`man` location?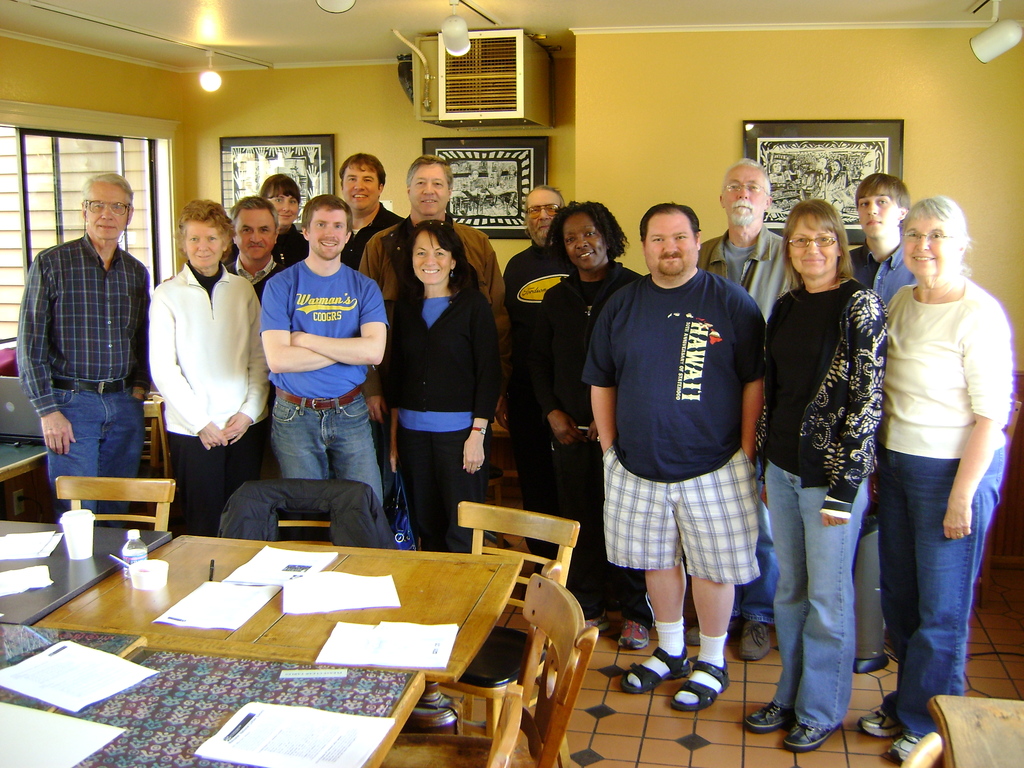
(15,171,152,535)
